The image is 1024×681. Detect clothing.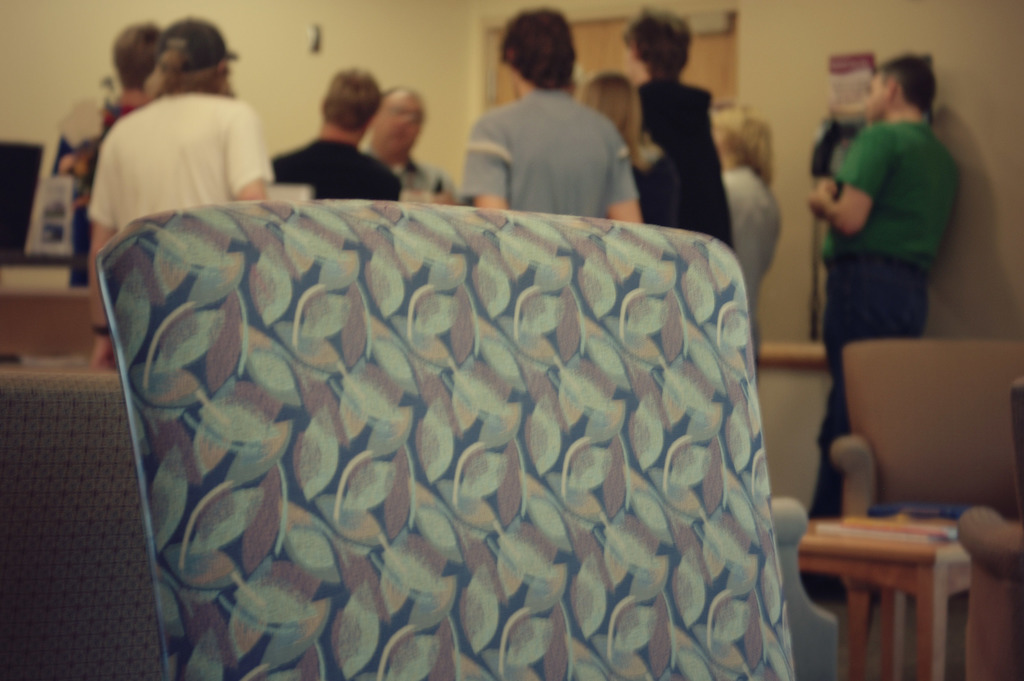
Detection: 452 90 636 222.
